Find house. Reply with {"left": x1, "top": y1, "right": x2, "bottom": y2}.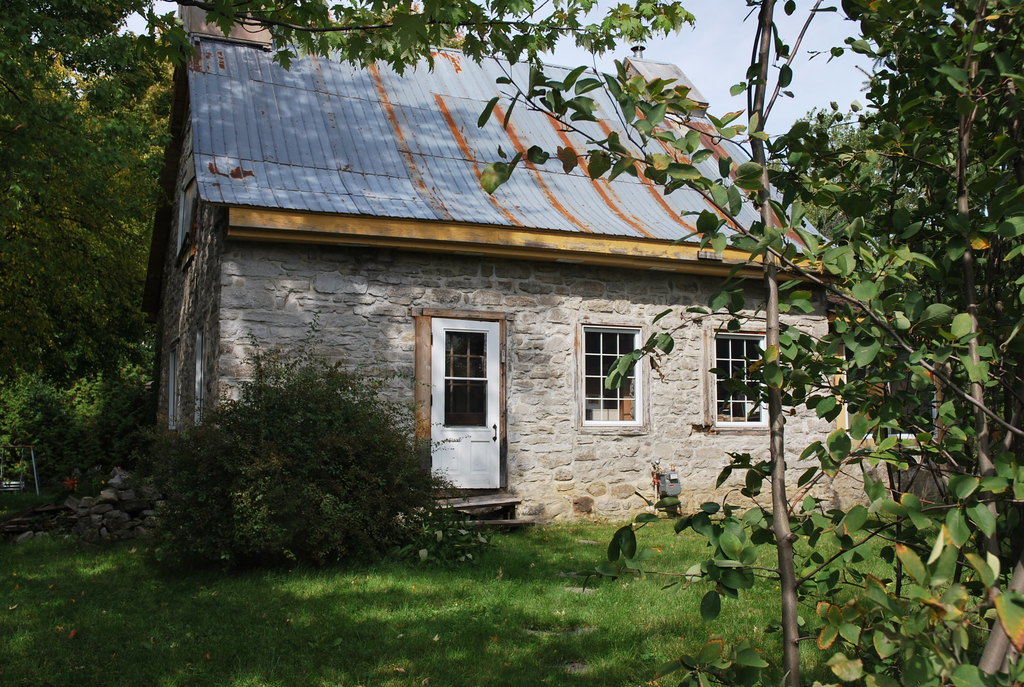
{"left": 138, "top": 3, "right": 888, "bottom": 530}.
